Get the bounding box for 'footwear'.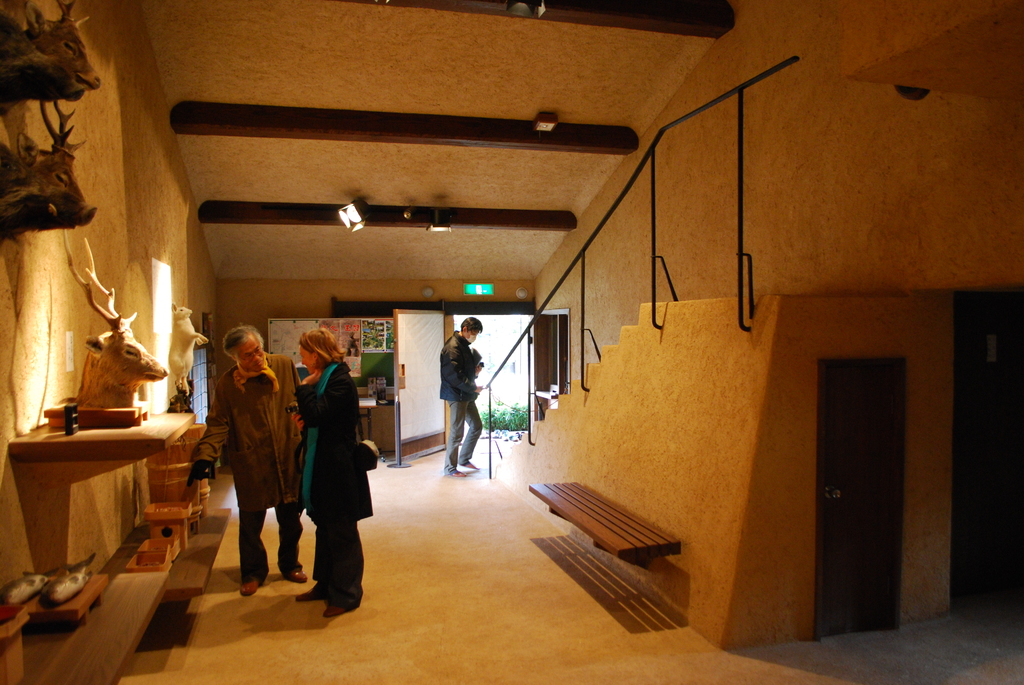
325, 598, 349, 619.
